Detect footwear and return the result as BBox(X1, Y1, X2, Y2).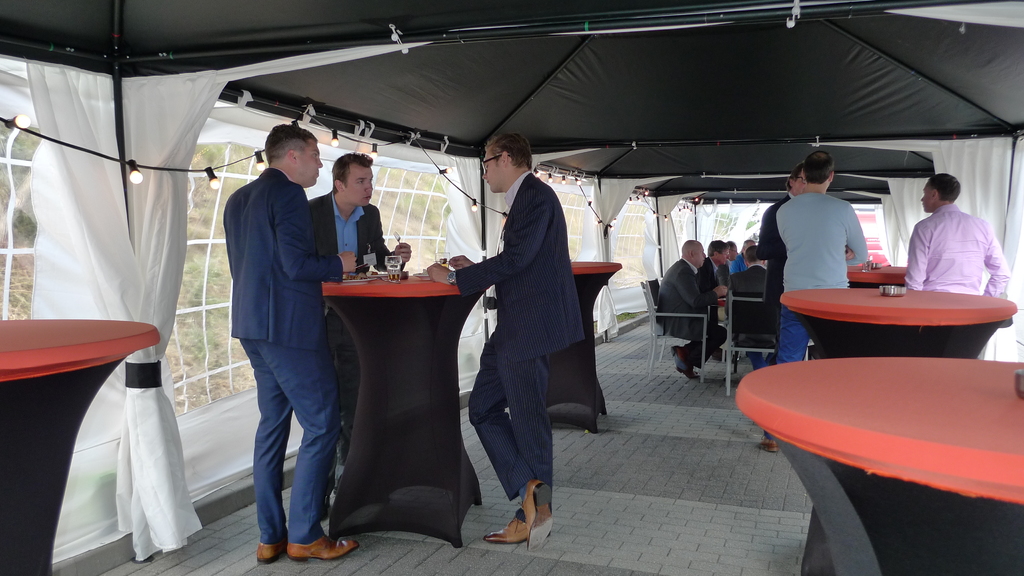
BBox(255, 542, 288, 560).
